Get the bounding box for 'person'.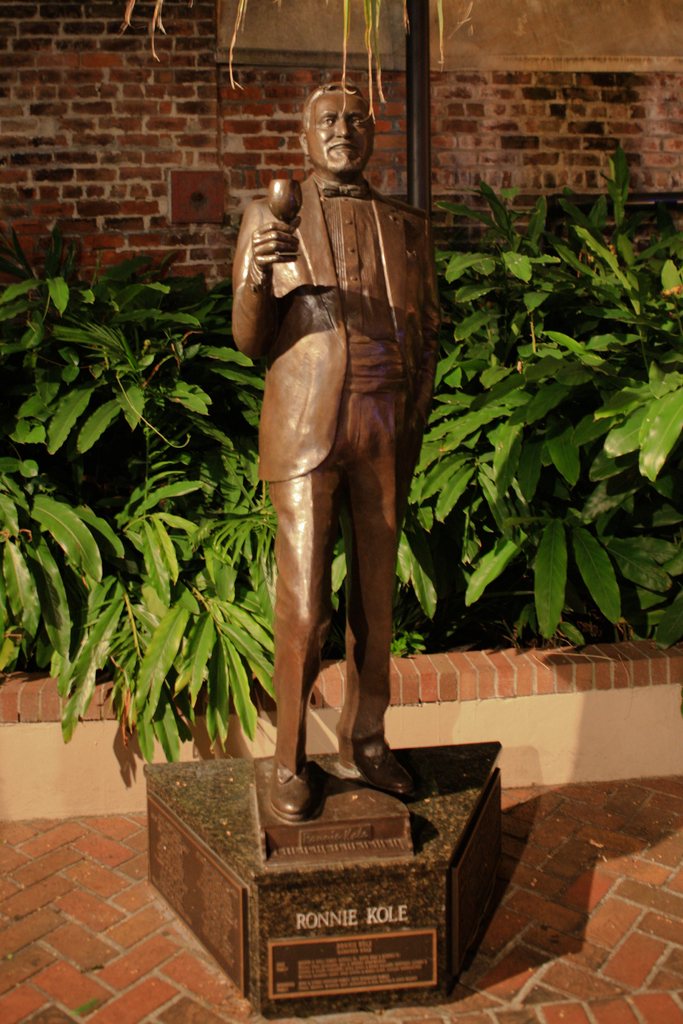
228 84 438 819.
